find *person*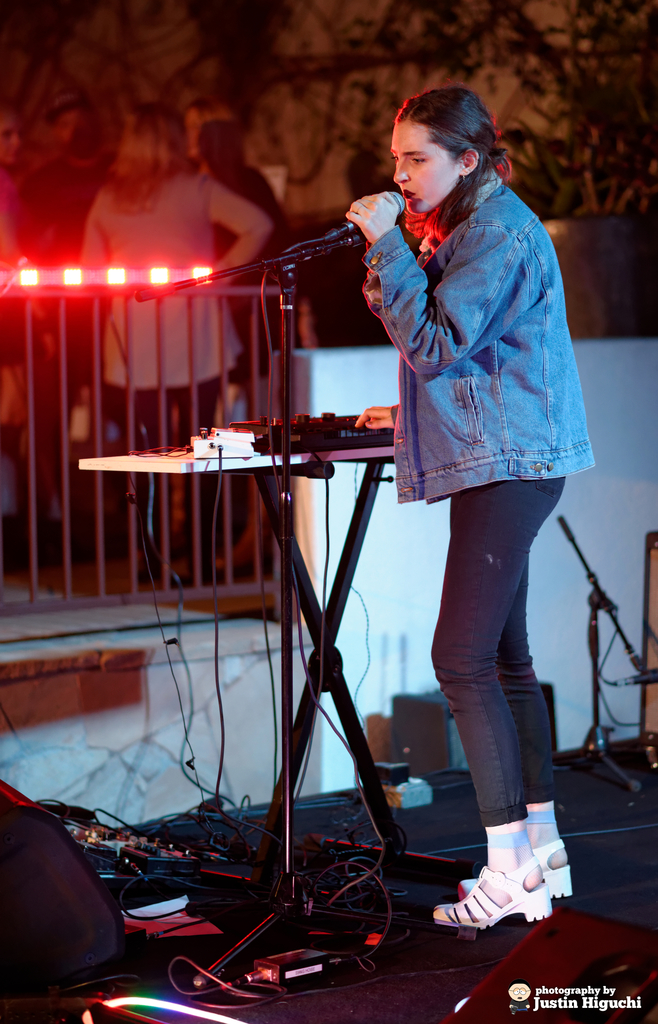
crop(0, 104, 71, 579)
